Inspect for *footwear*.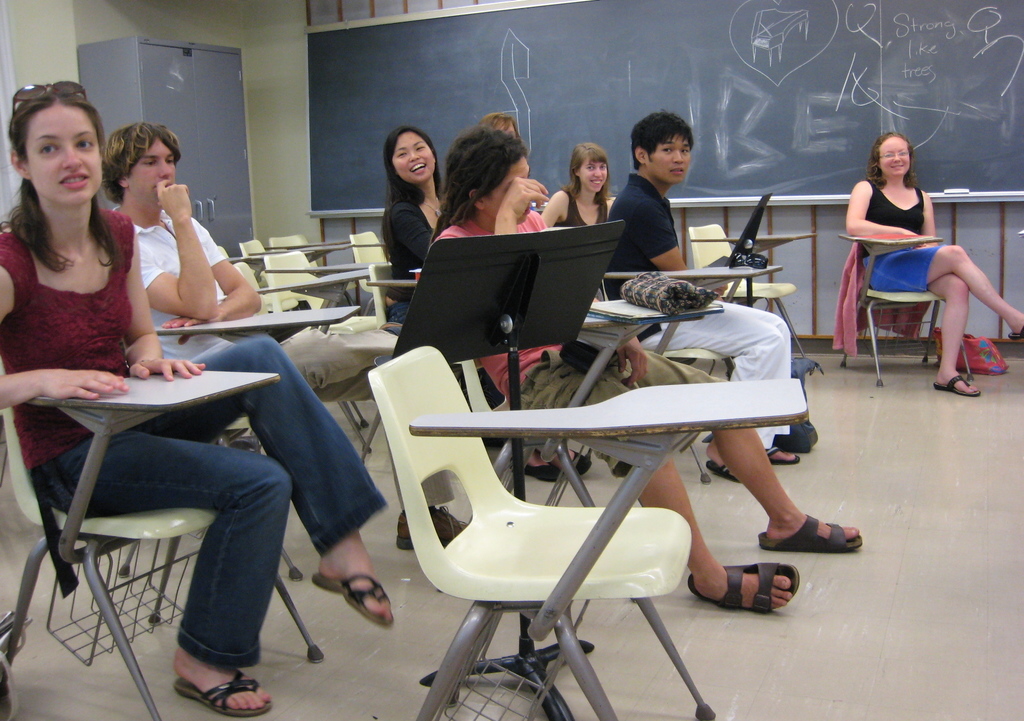
Inspection: bbox=[308, 568, 400, 628].
